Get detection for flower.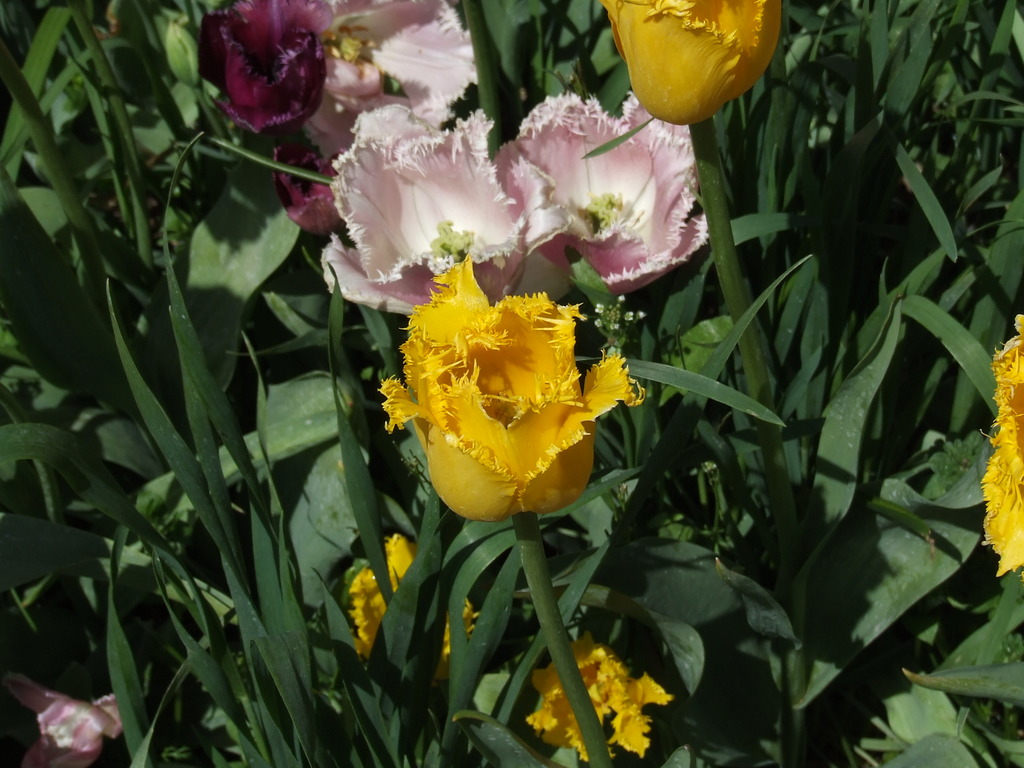
Detection: l=193, t=0, r=329, b=222.
